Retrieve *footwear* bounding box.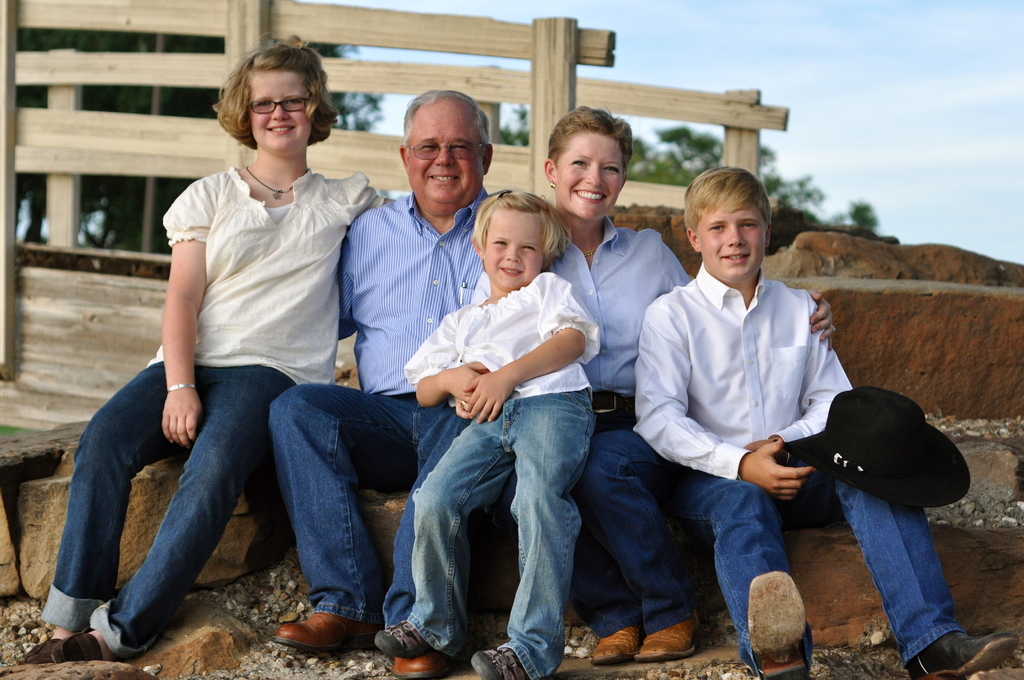
Bounding box: (53, 626, 113, 668).
